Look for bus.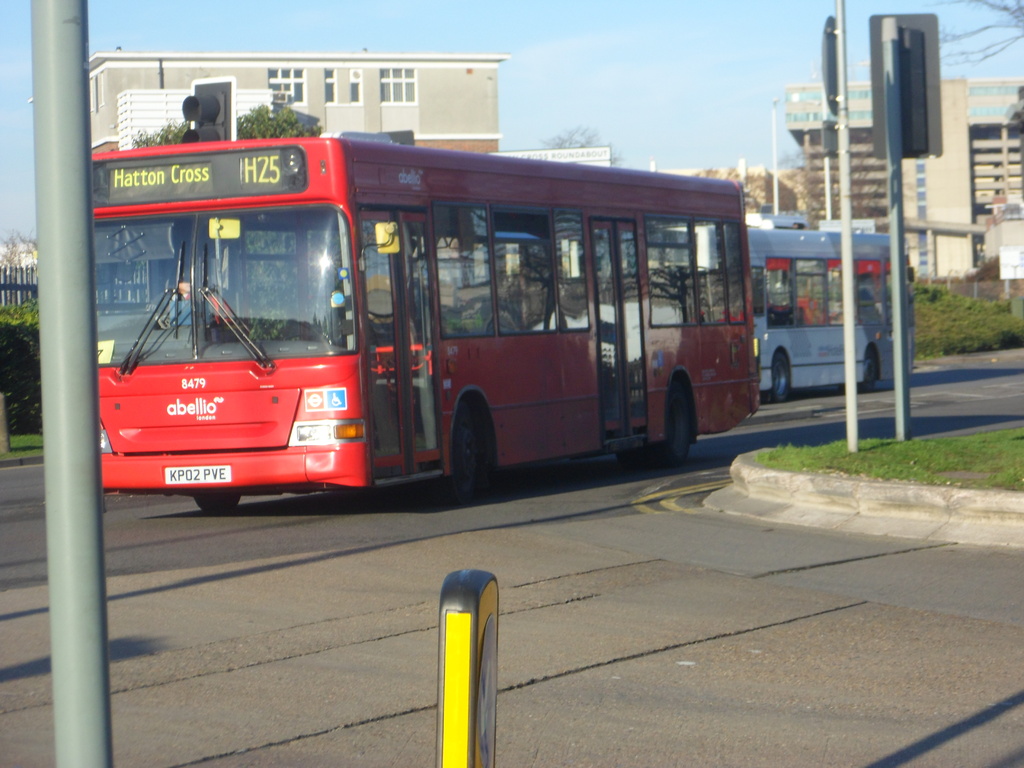
Found: {"left": 88, "top": 129, "right": 759, "bottom": 516}.
